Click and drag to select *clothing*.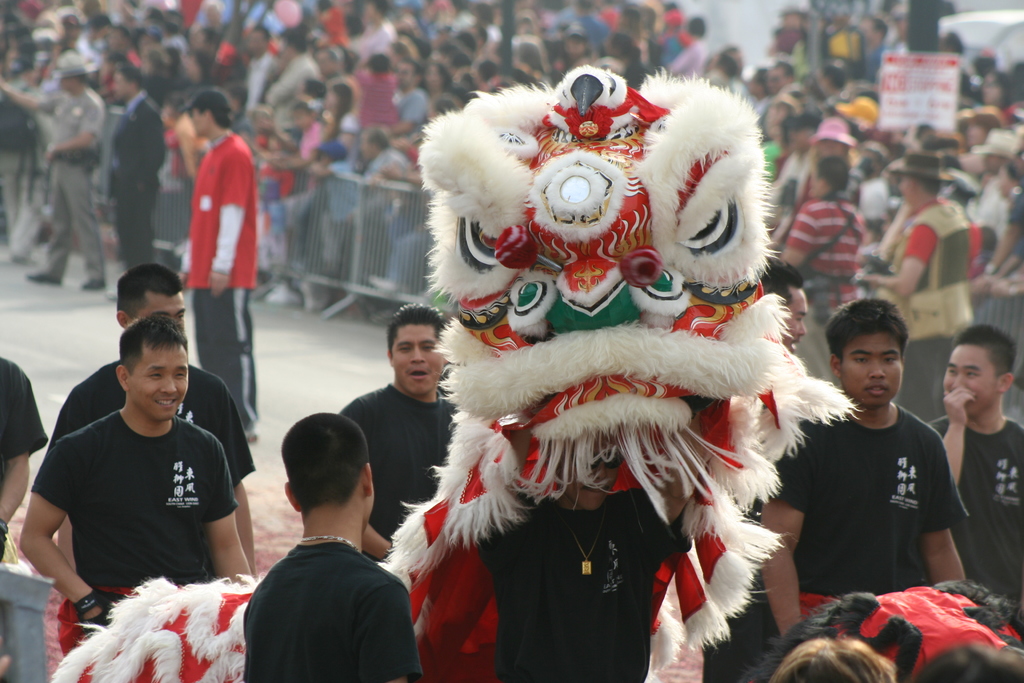
Selection: [337,385,460,539].
